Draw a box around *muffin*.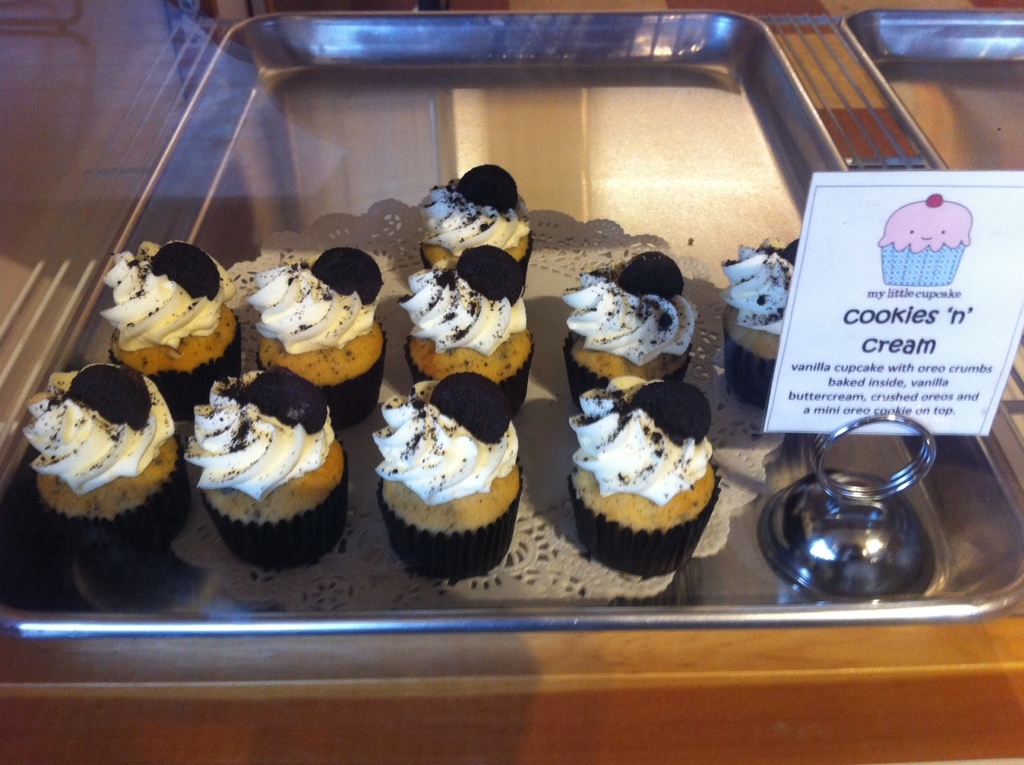
x1=184, y1=366, x2=352, y2=573.
